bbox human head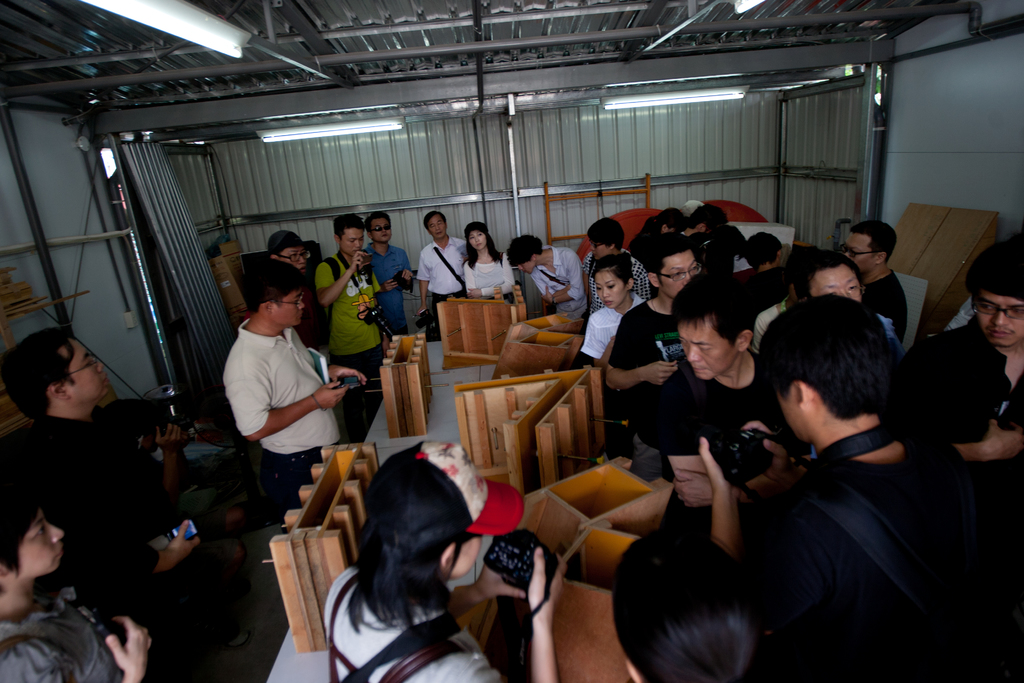
424:210:445:242
